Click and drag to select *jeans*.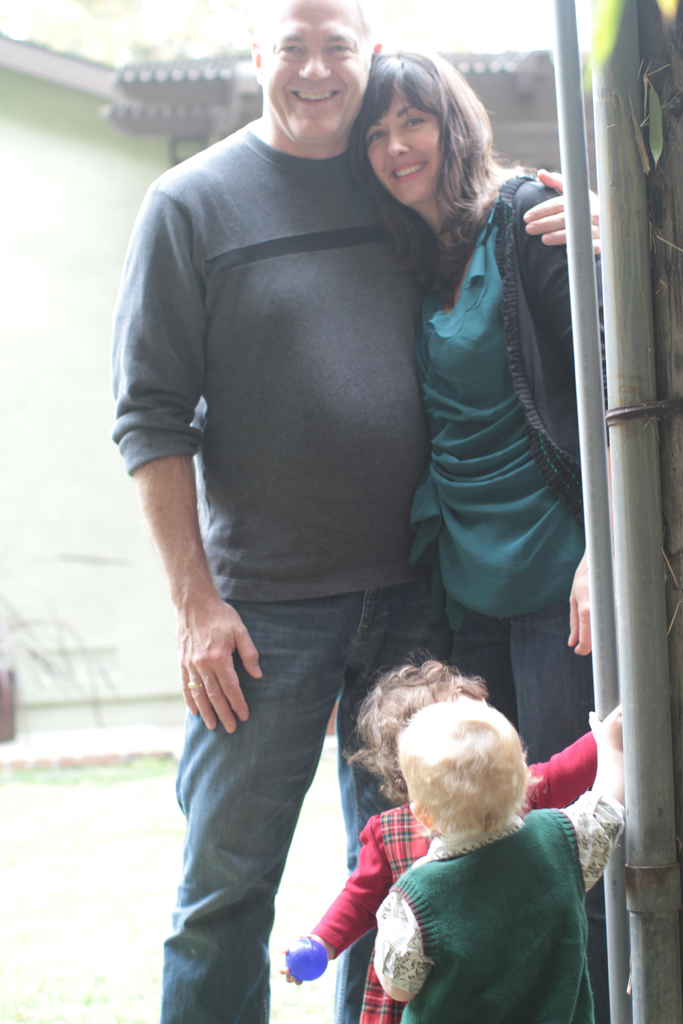
Selection: x1=162 y1=518 x2=424 y2=988.
